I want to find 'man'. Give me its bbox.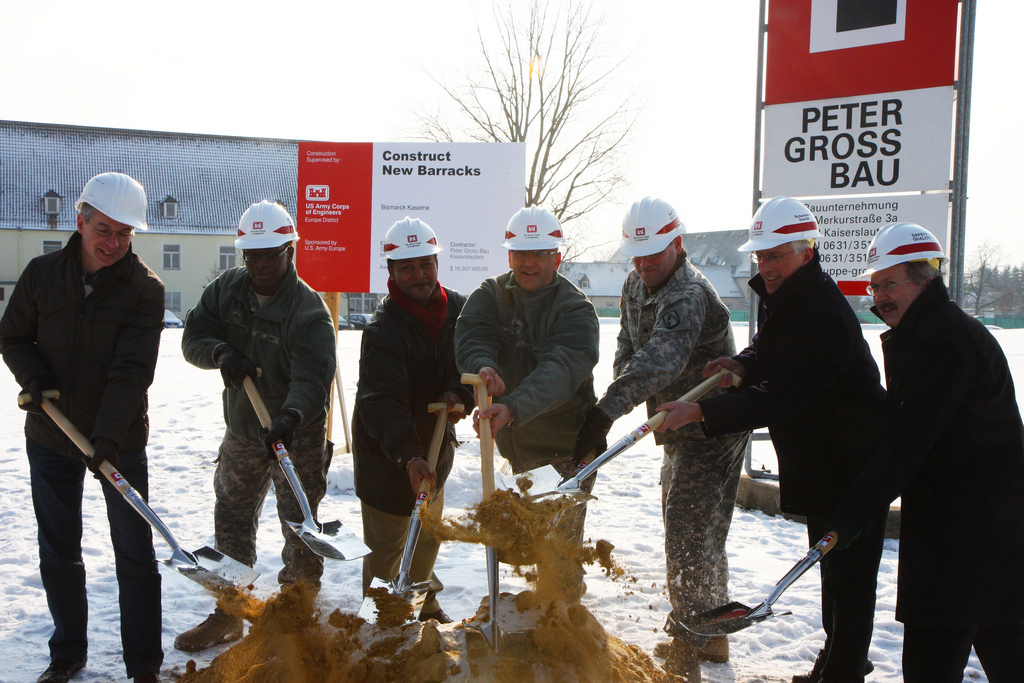
[172,197,335,655].
